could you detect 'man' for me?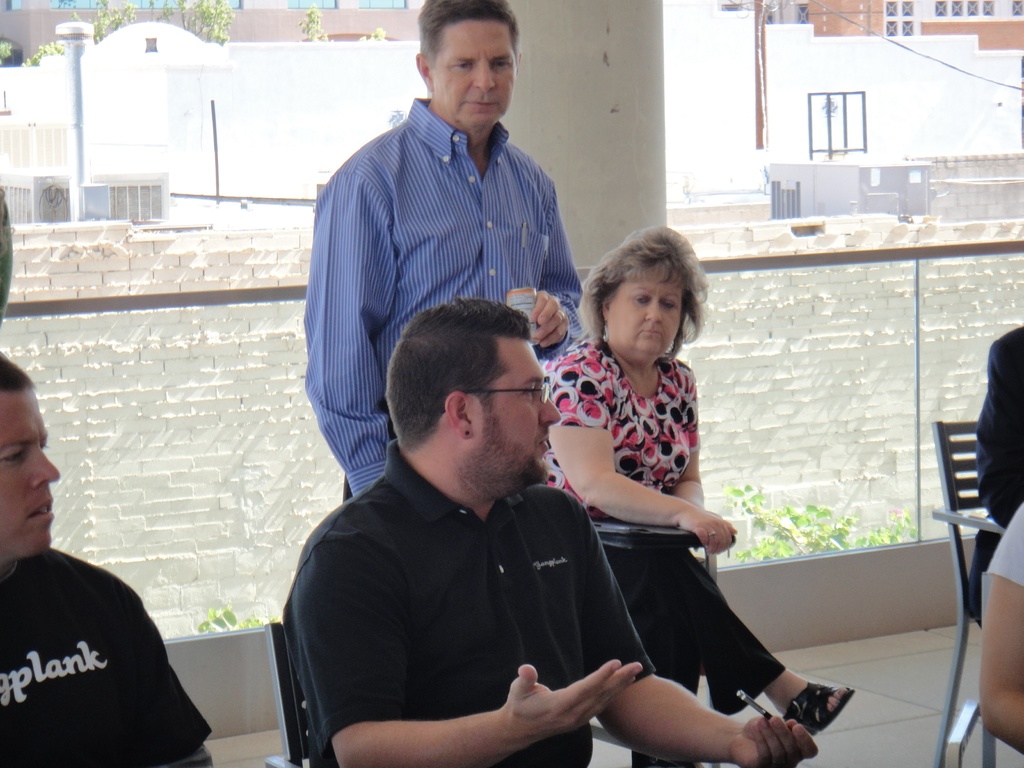
Detection result: 306,0,585,503.
